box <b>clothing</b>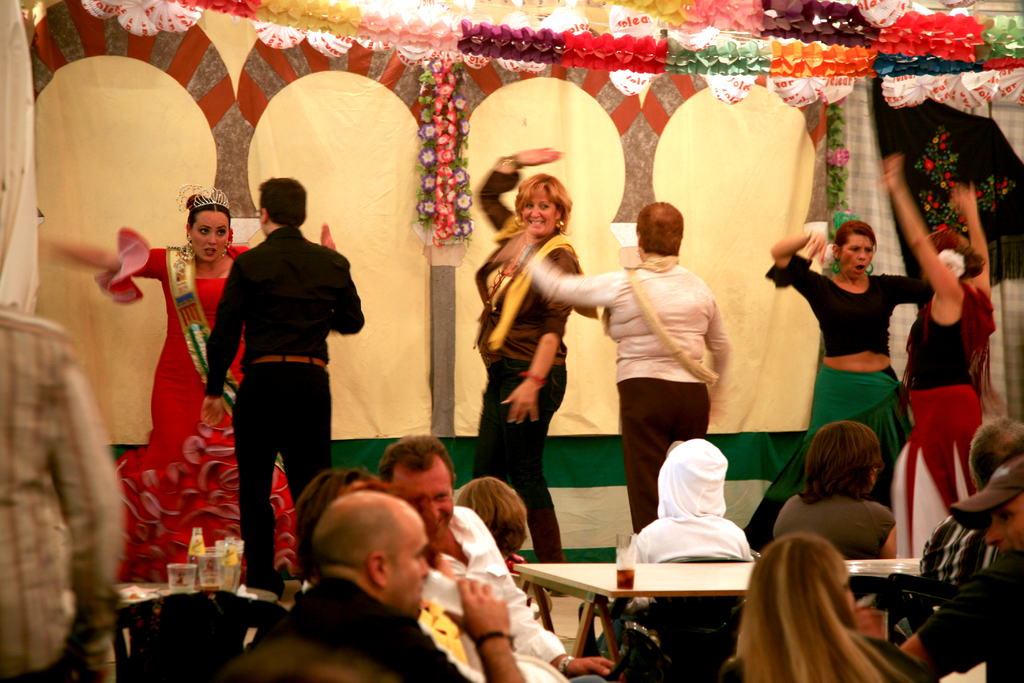
x1=92, y1=225, x2=305, y2=583
